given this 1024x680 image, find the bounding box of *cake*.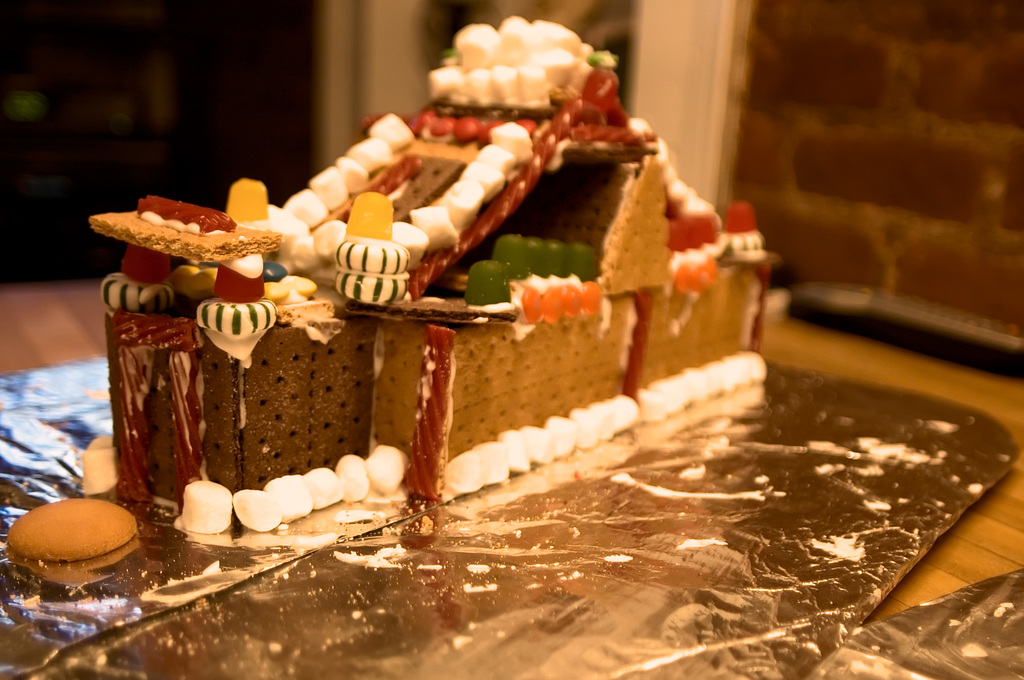
[86, 14, 768, 506].
